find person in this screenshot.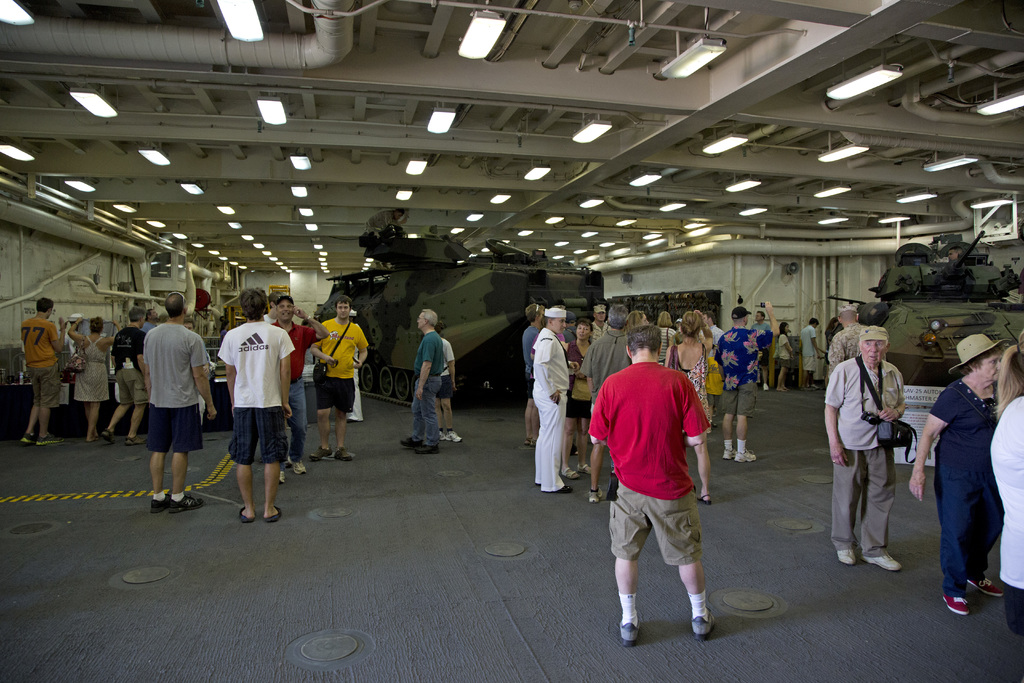
The bounding box for person is {"x1": 391, "y1": 299, "x2": 442, "y2": 457}.
